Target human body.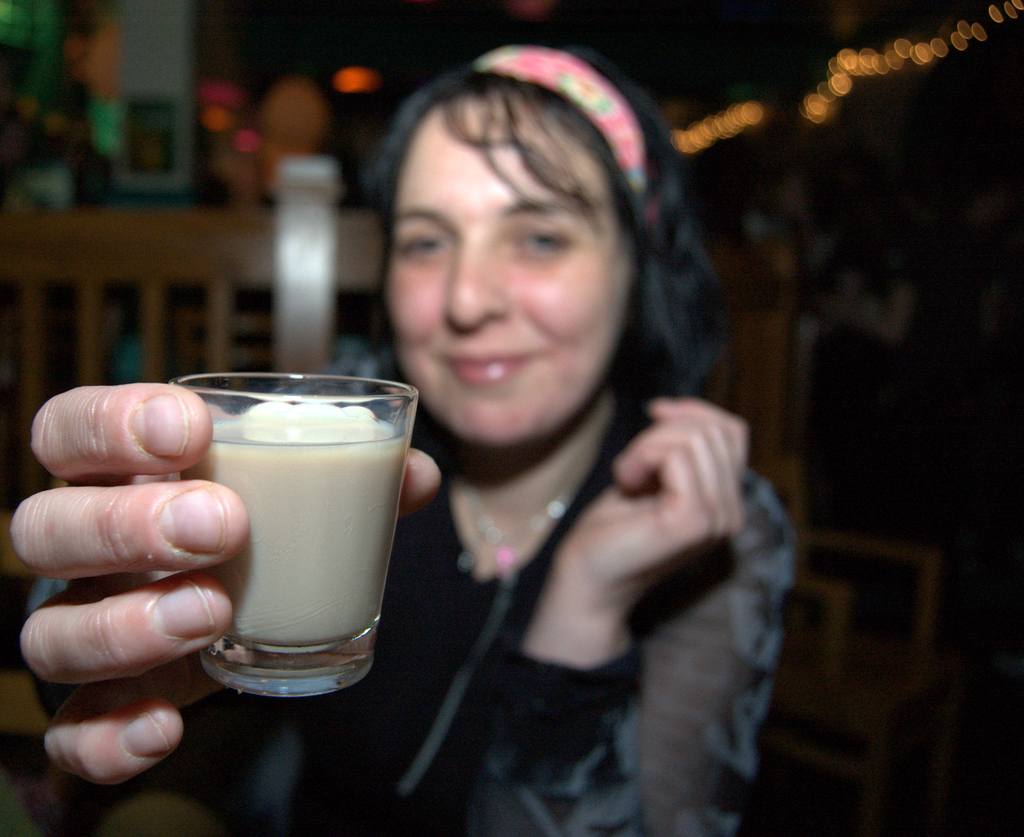
Target region: {"left": 134, "top": 64, "right": 856, "bottom": 756}.
